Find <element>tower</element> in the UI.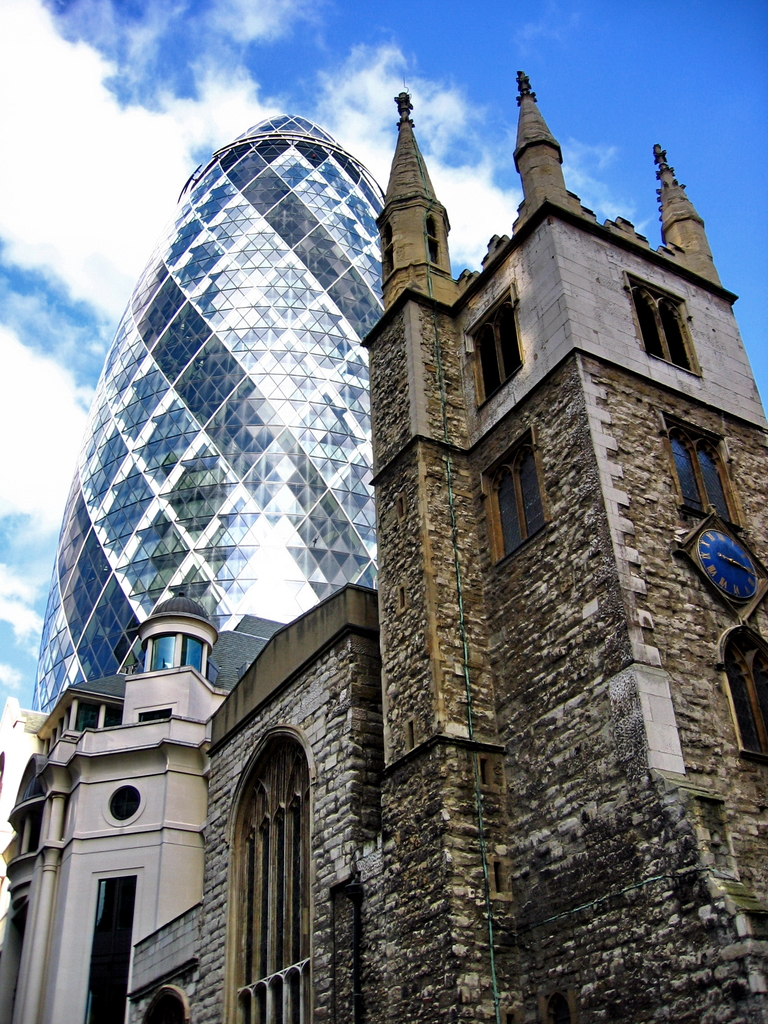
UI element at 133 52 767 1016.
